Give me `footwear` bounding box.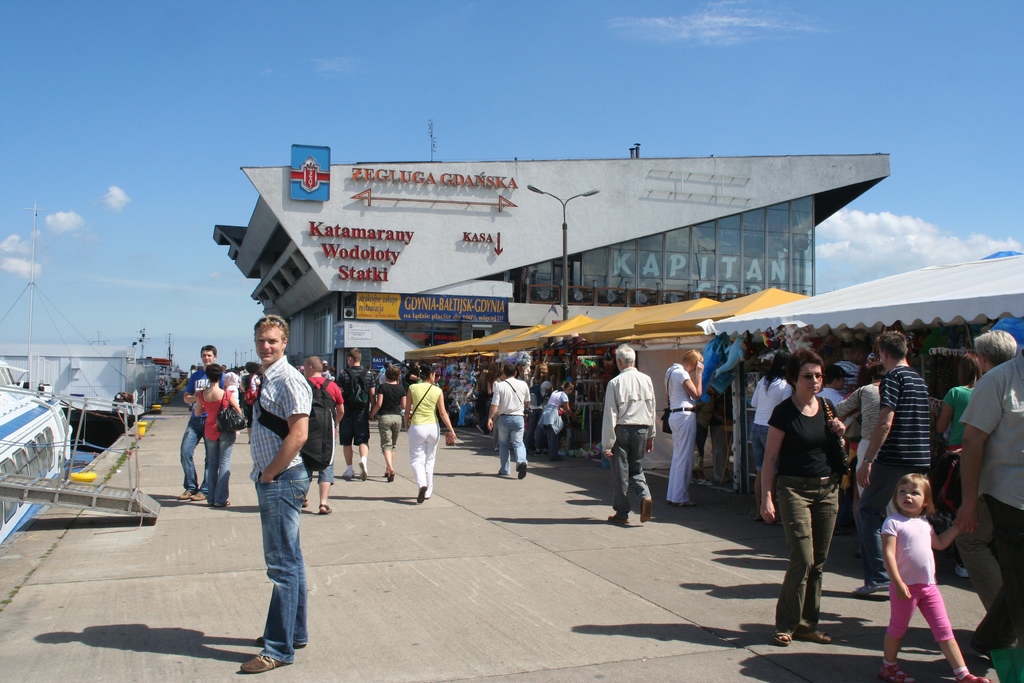
{"left": 636, "top": 493, "right": 653, "bottom": 525}.
